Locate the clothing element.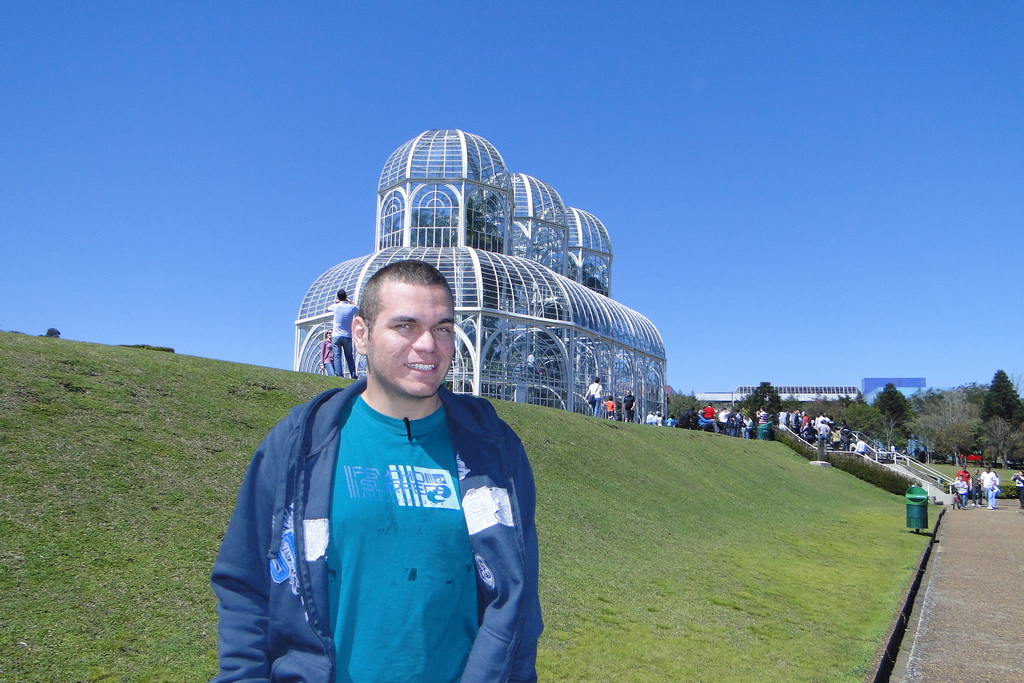
Element bbox: crop(623, 395, 635, 420).
